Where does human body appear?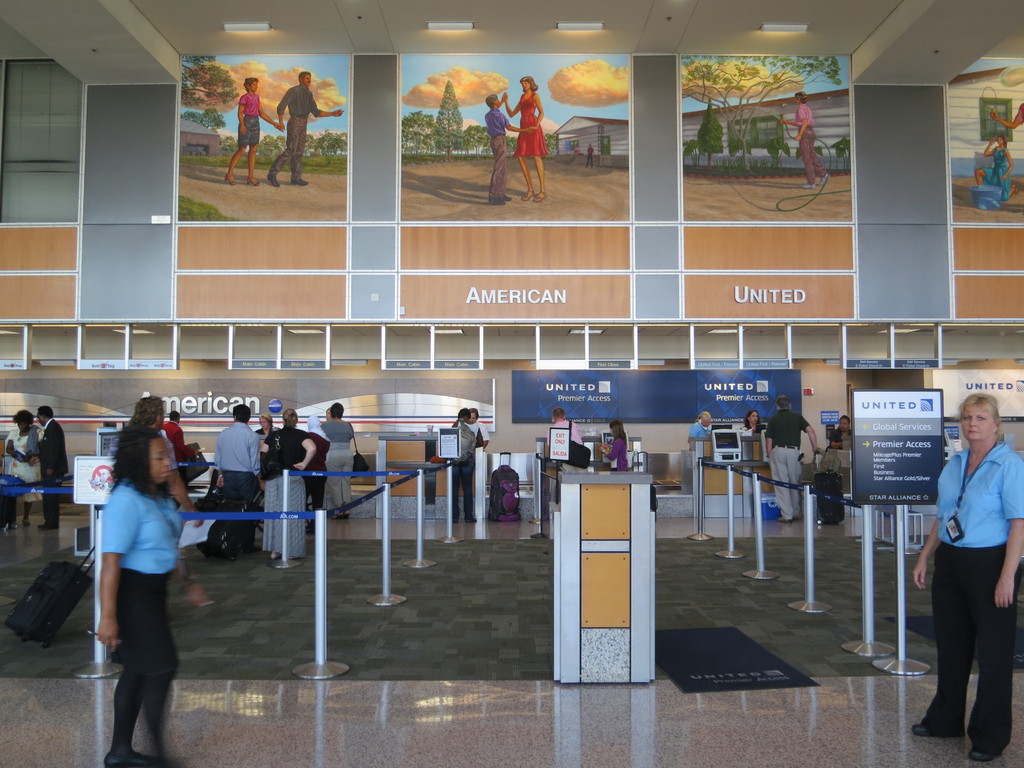
Appears at 272:410:318:562.
